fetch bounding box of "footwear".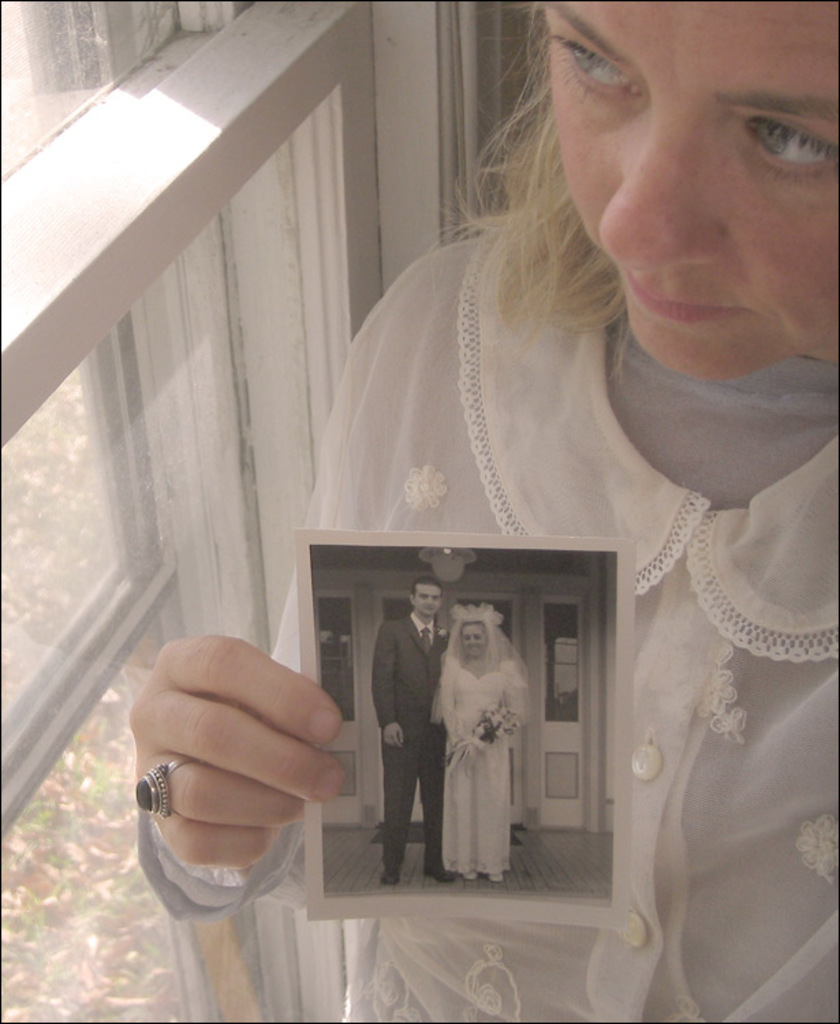
Bbox: <box>462,867,474,881</box>.
